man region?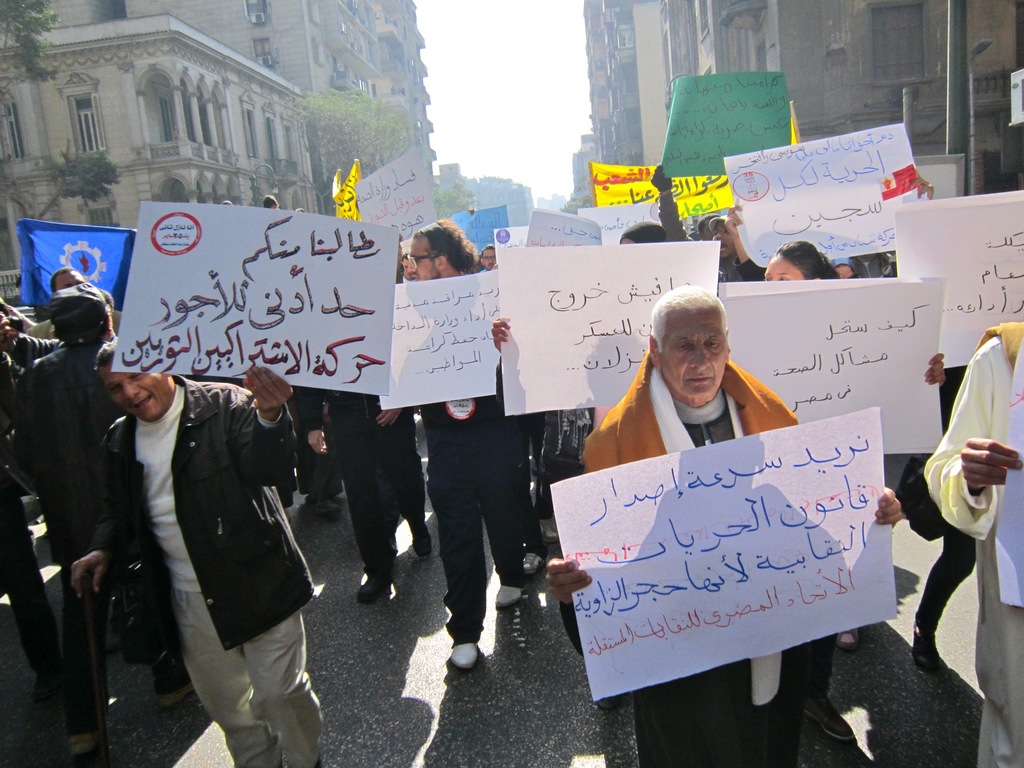
(72,321,318,743)
